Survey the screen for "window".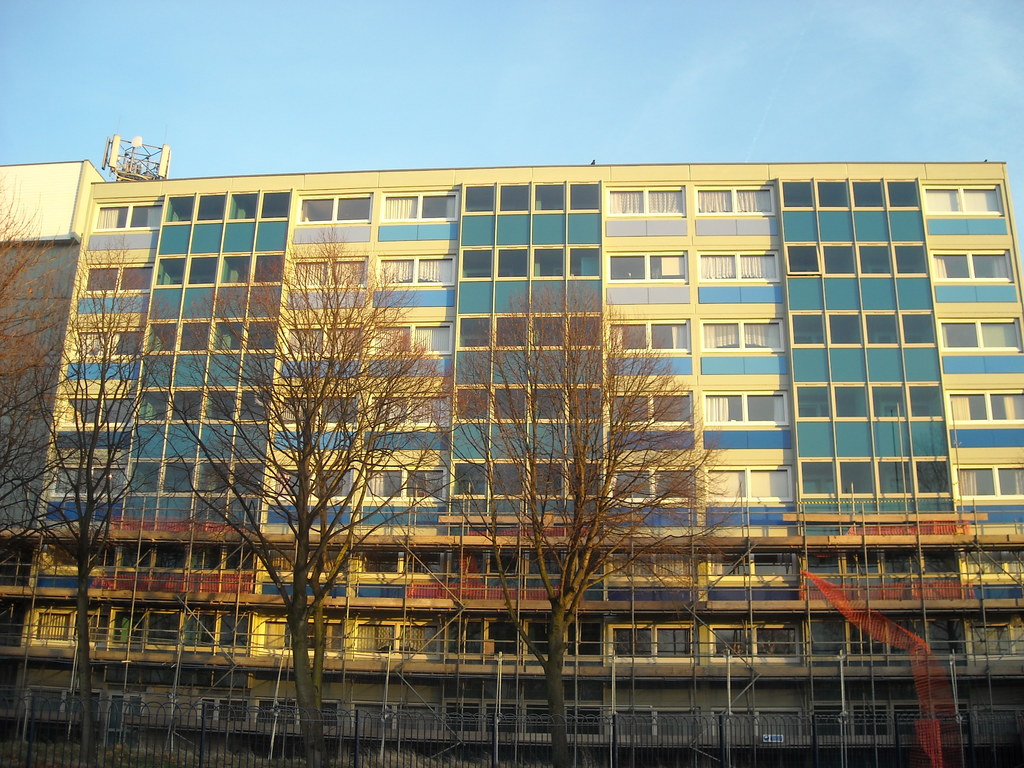
Survey found: 748/464/789/499.
